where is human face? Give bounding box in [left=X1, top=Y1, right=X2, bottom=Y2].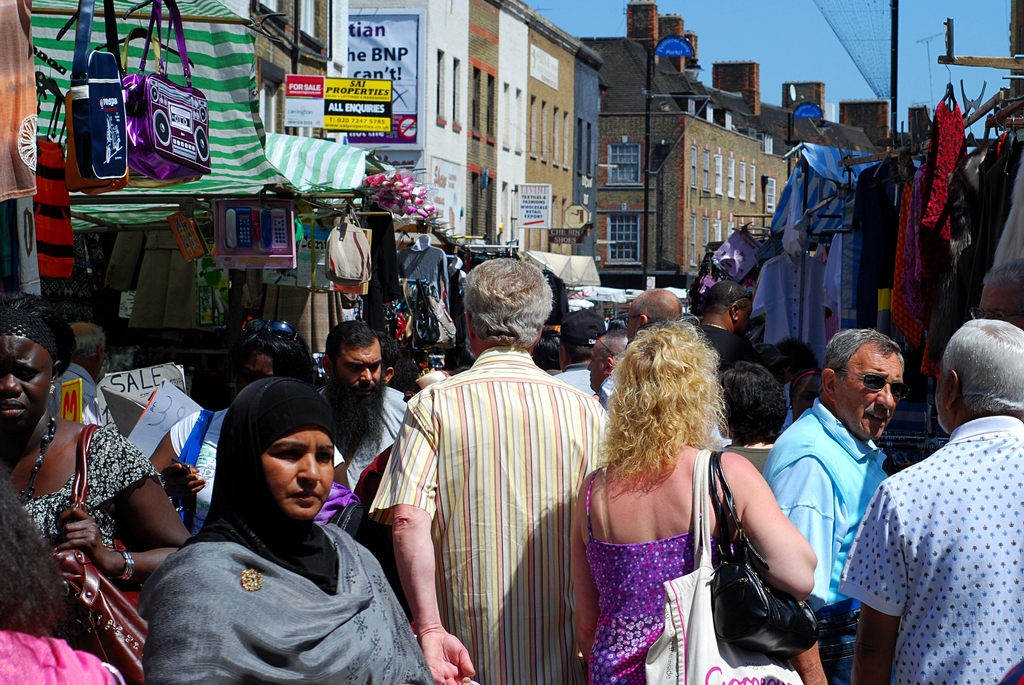
[left=0, top=336, right=59, bottom=437].
